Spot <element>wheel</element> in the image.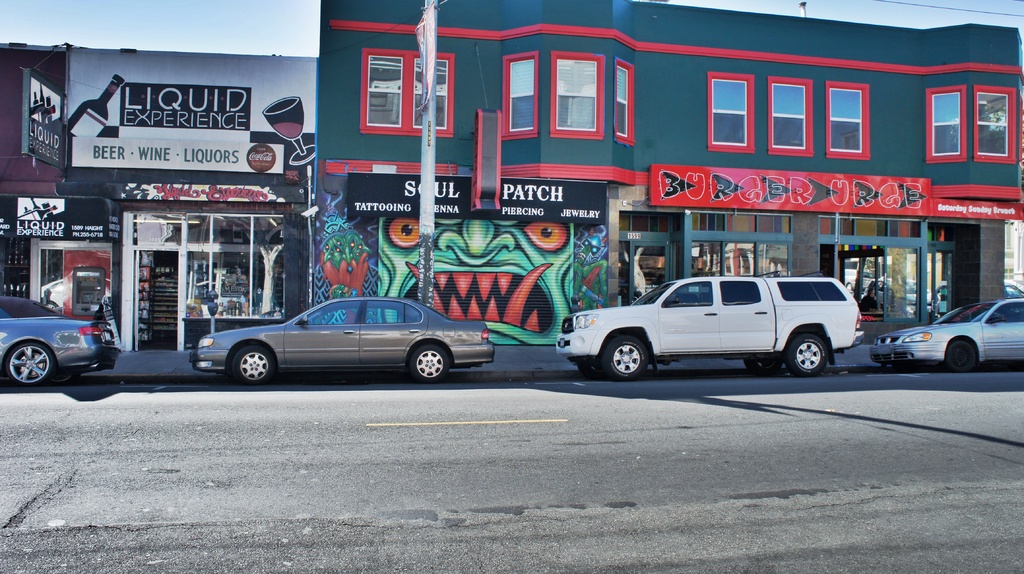
<element>wheel</element> found at bbox=(579, 363, 600, 380).
